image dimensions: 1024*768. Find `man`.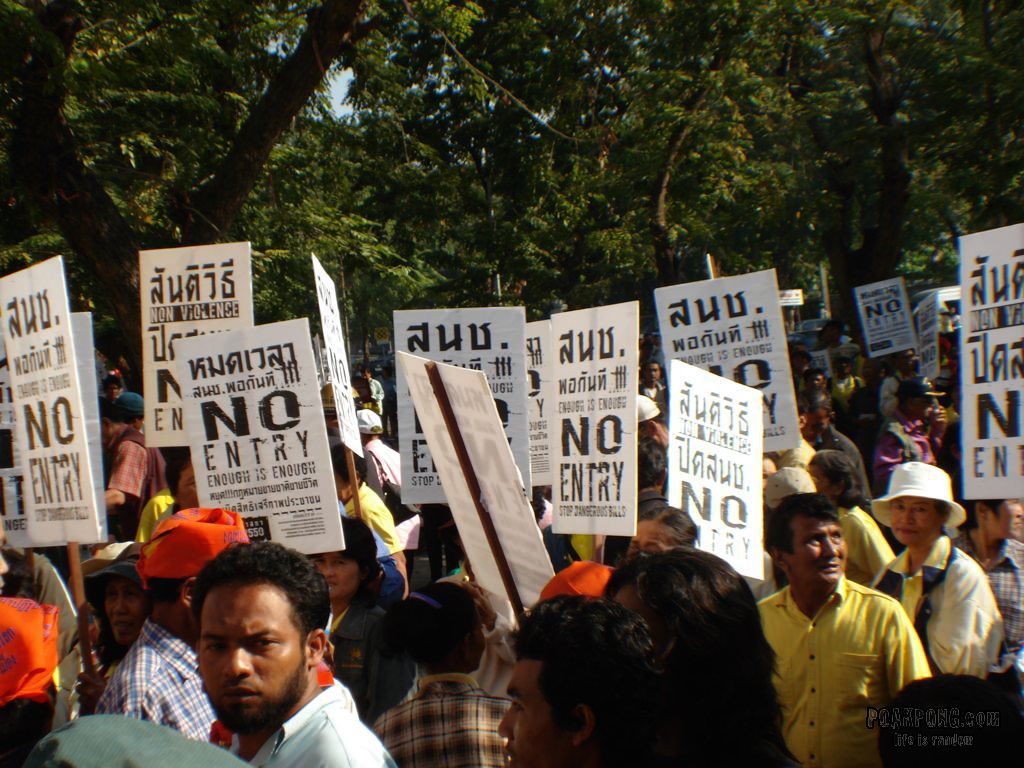
bbox=[370, 580, 510, 767].
